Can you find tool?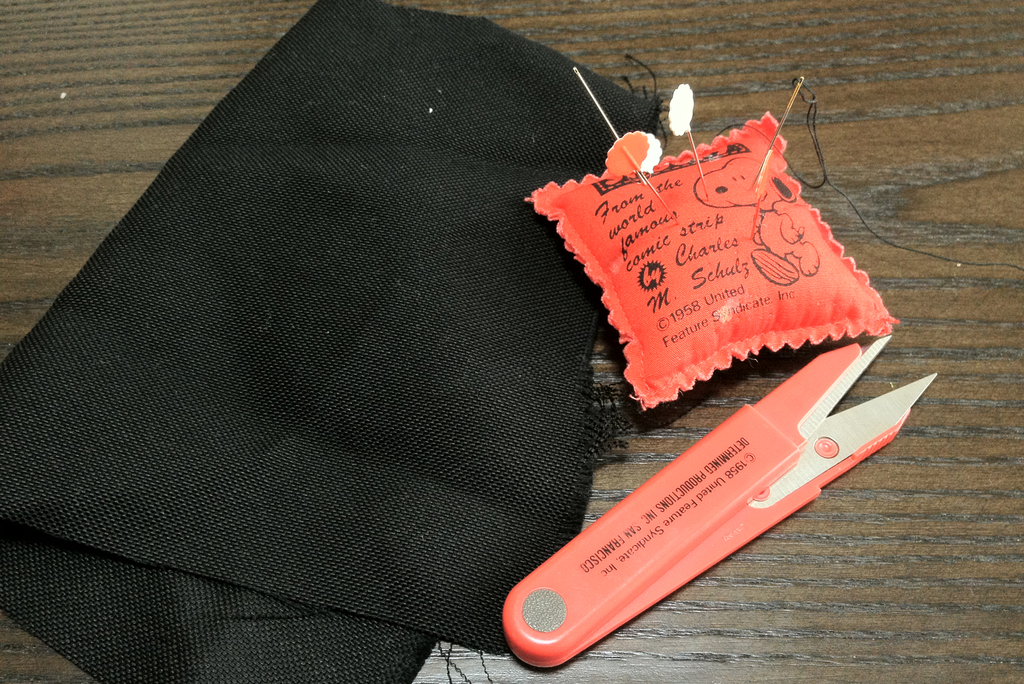
Yes, bounding box: 510/329/928/659.
